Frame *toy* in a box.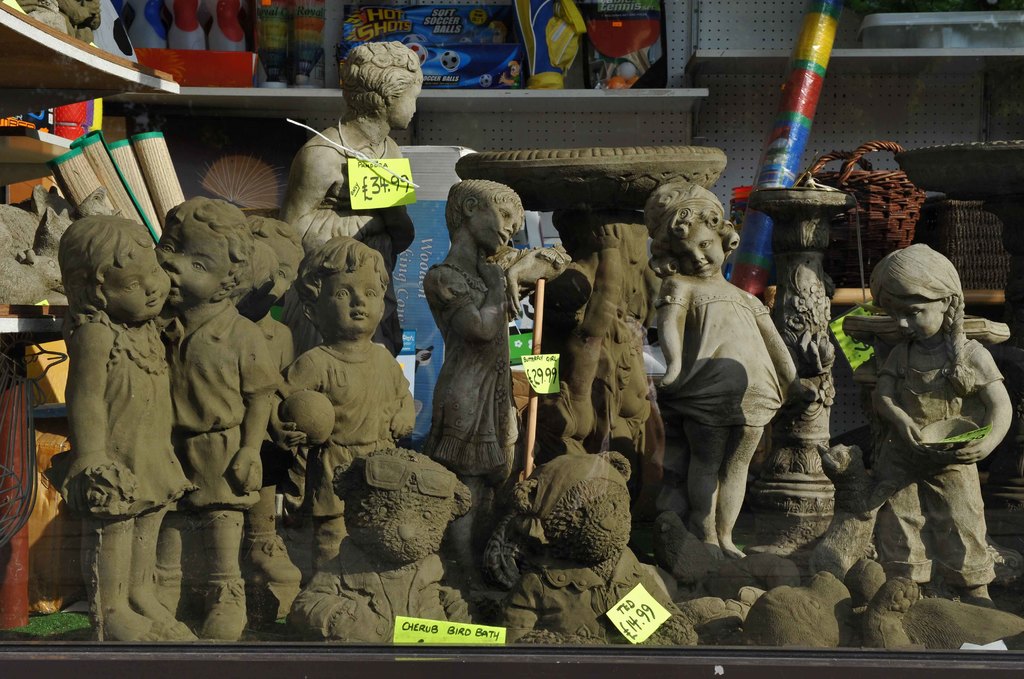
(255,216,322,378).
